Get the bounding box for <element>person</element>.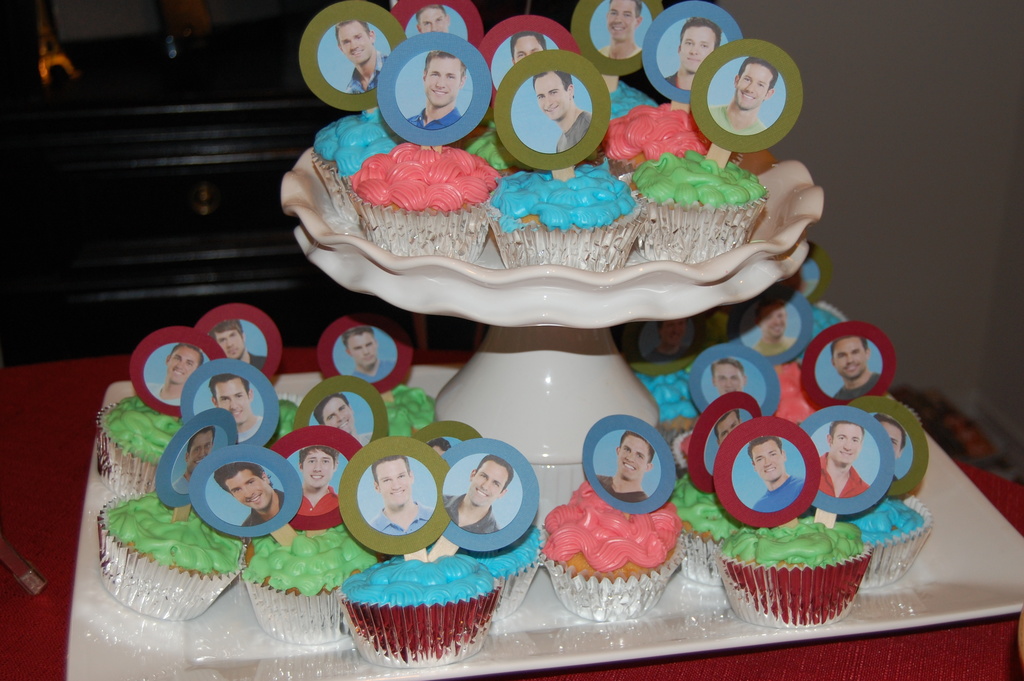
box(148, 343, 200, 405).
